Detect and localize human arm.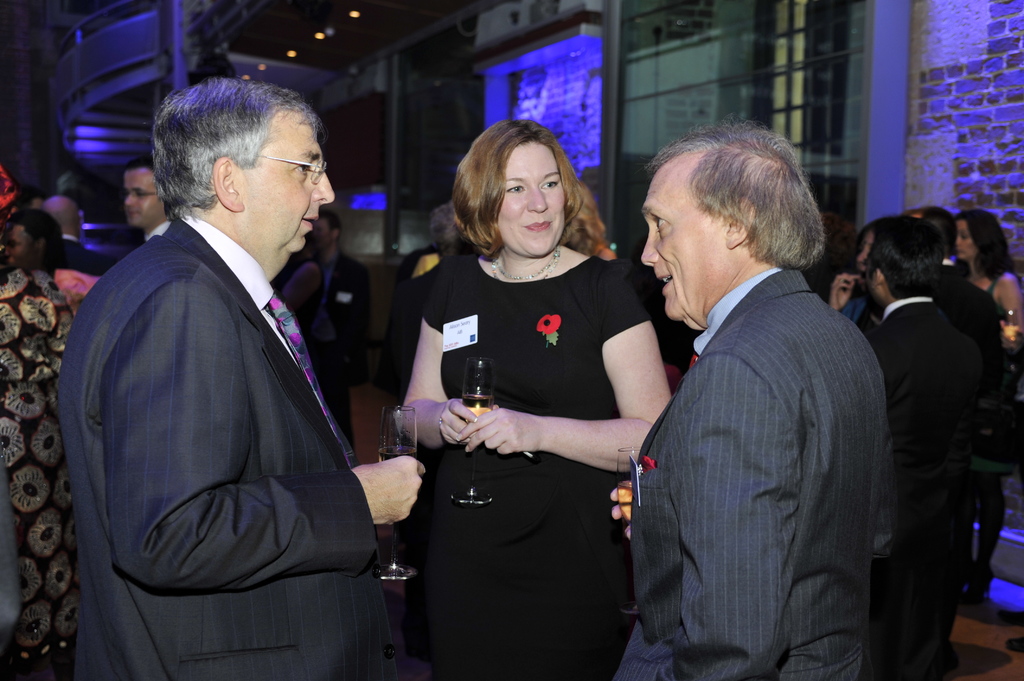
Localized at bbox=(998, 269, 1023, 330).
